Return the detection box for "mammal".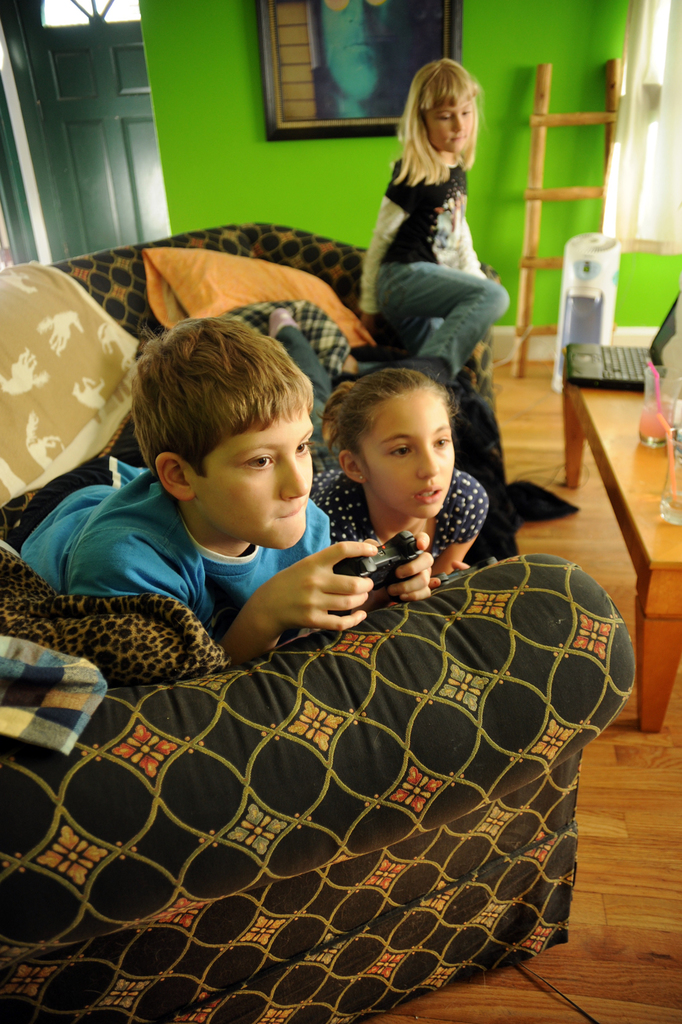
[336, 70, 525, 399].
